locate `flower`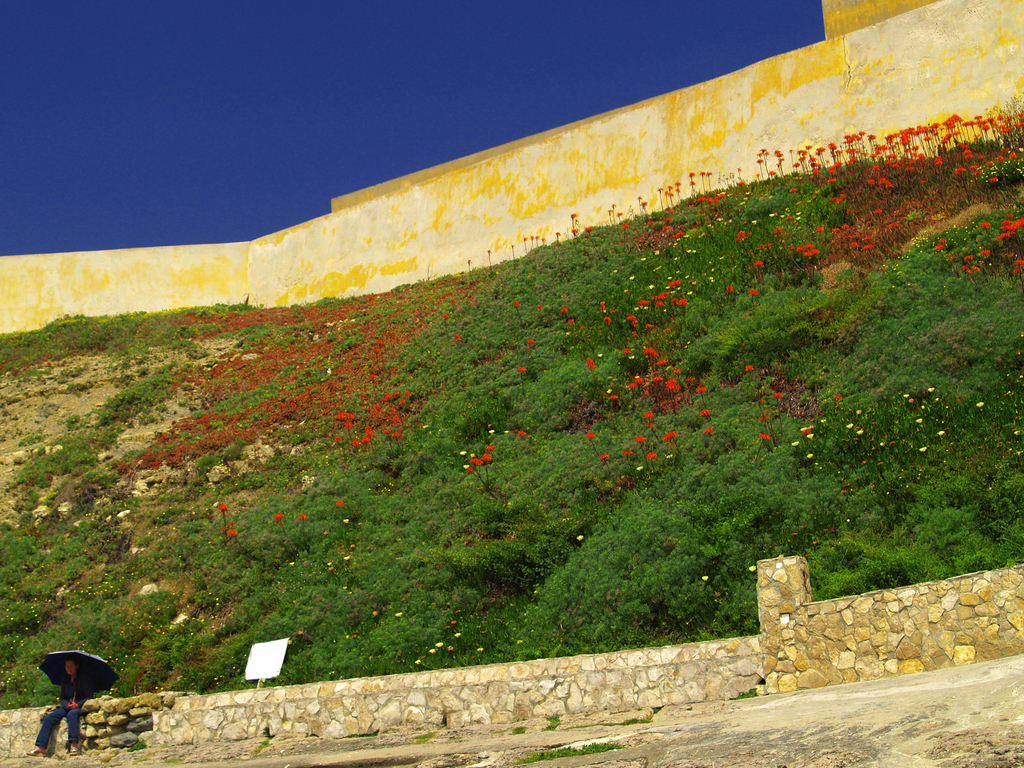
[x1=666, y1=379, x2=677, y2=387]
